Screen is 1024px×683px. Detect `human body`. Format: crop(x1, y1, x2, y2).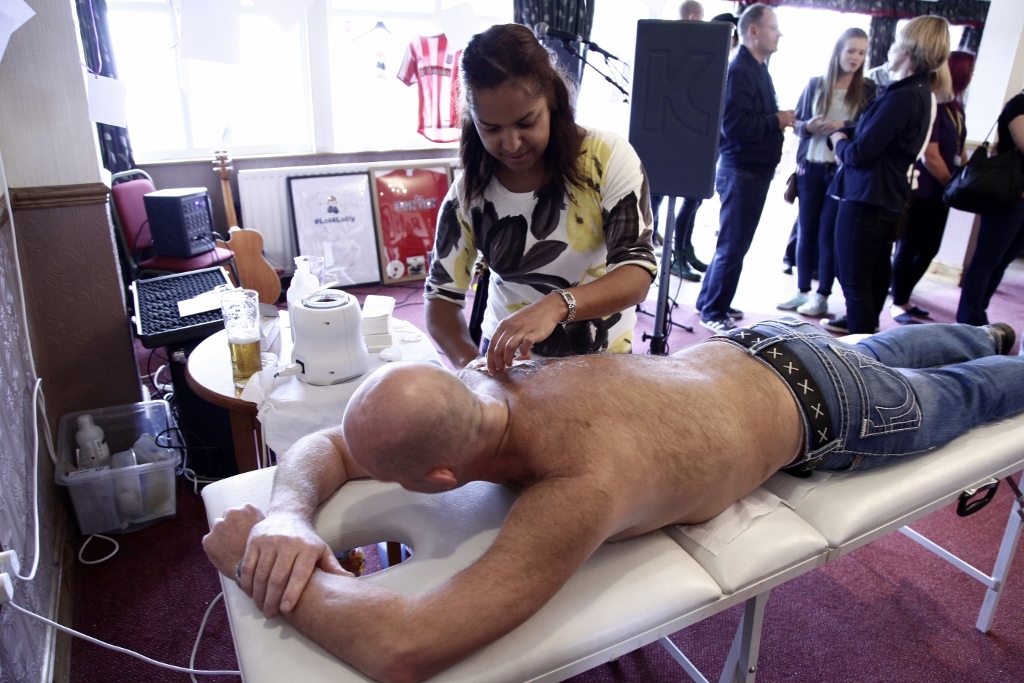
crop(693, 48, 805, 334).
